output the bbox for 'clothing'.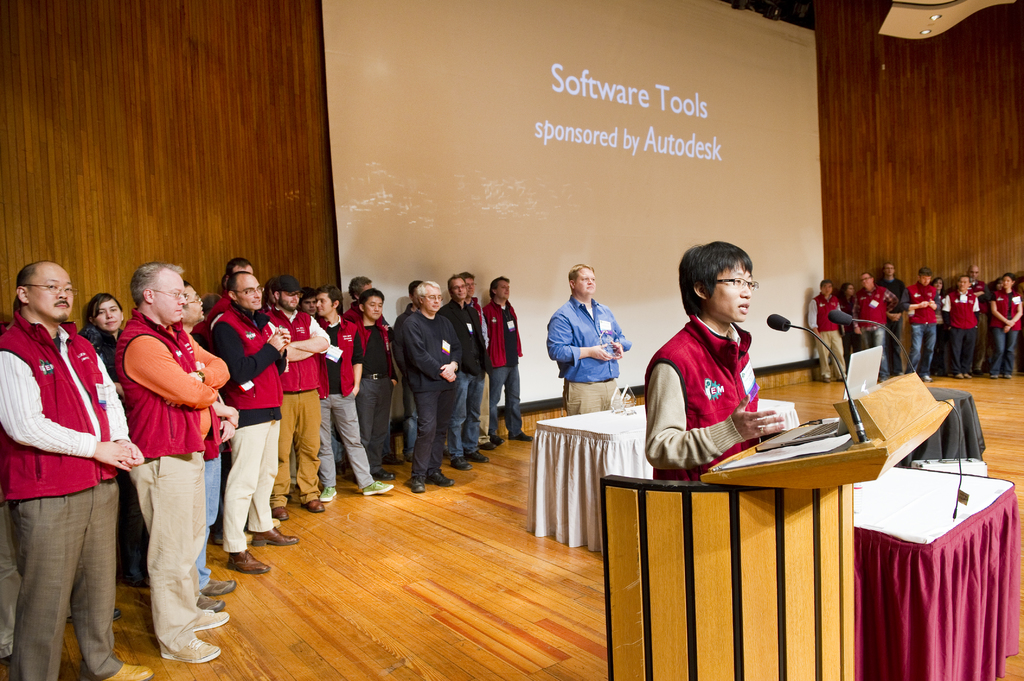
{"left": 548, "top": 294, "right": 634, "bottom": 406}.
